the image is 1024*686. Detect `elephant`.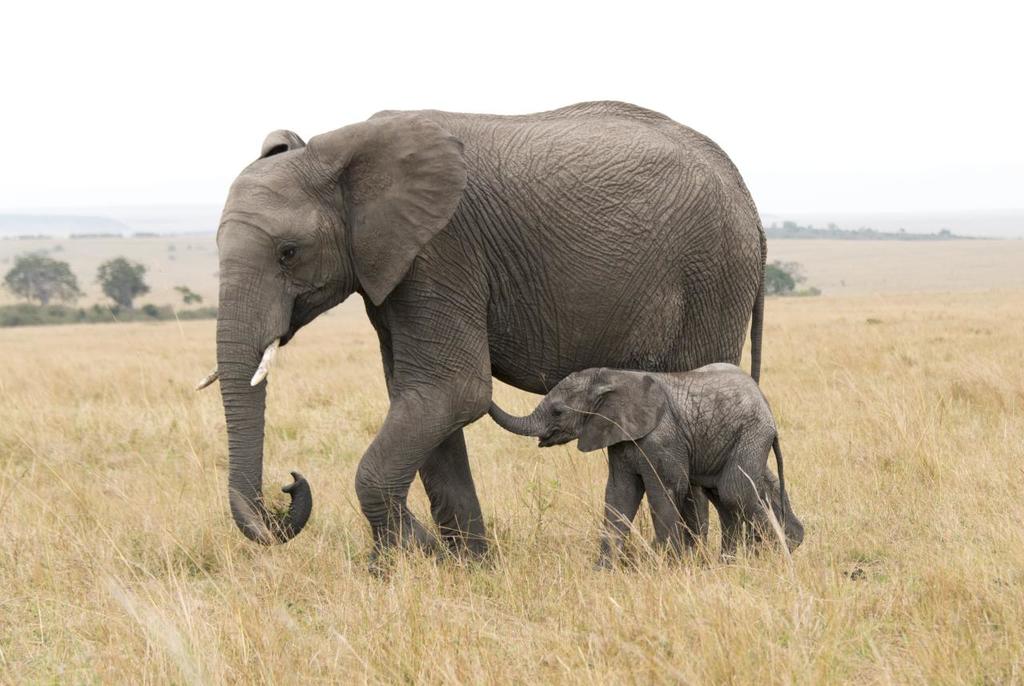
Detection: bbox(194, 102, 770, 587).
